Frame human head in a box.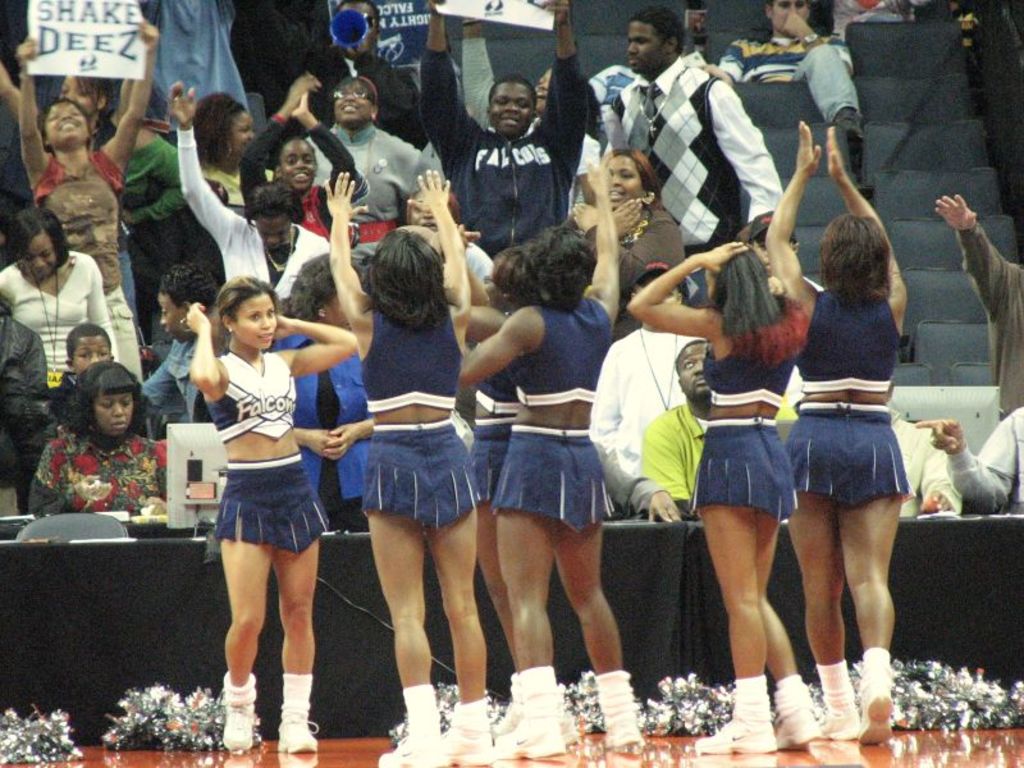
[599,142,663,212].
